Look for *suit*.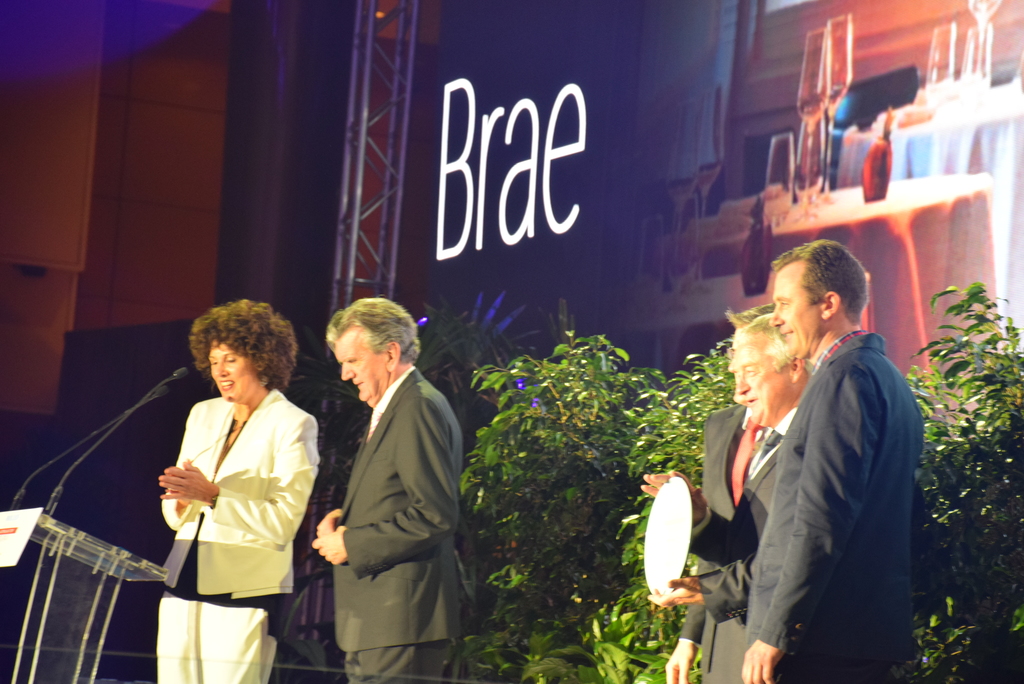
Found: locate(744, 333, 925, 683).
